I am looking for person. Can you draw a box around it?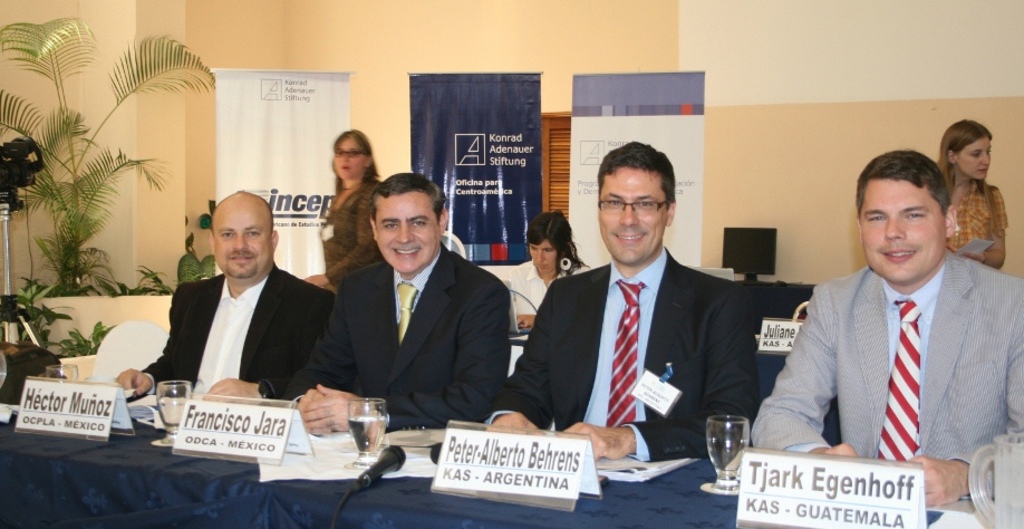
Sure, the bounding box is {"left": 486, "top": 144, "right": 761, "bottom": 460}.
